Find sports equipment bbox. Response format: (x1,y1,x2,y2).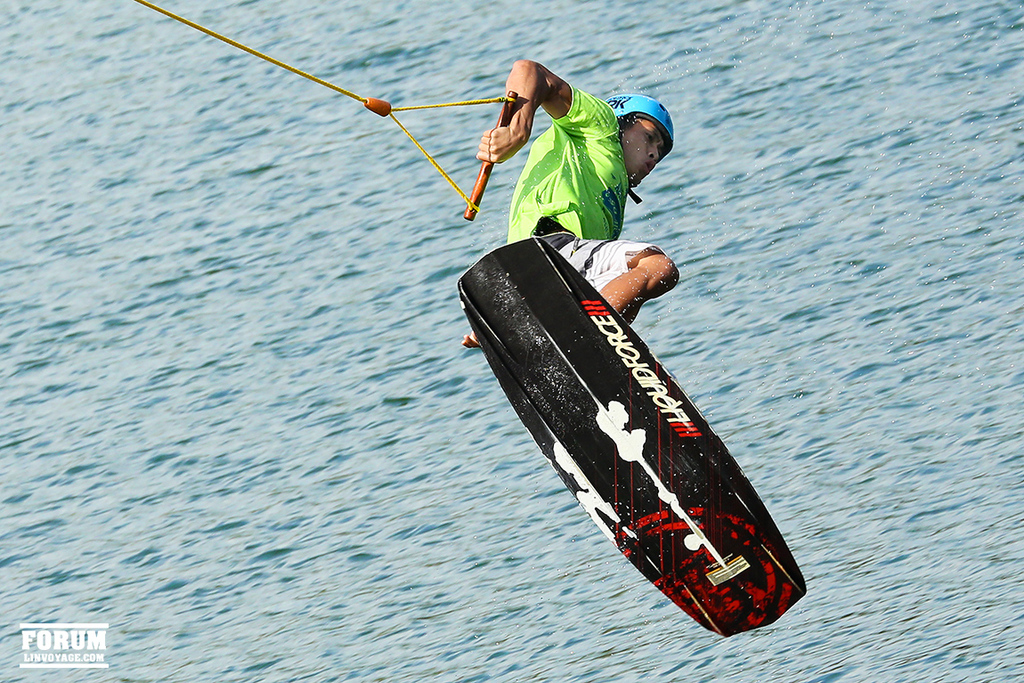
(128,0,516,224).
